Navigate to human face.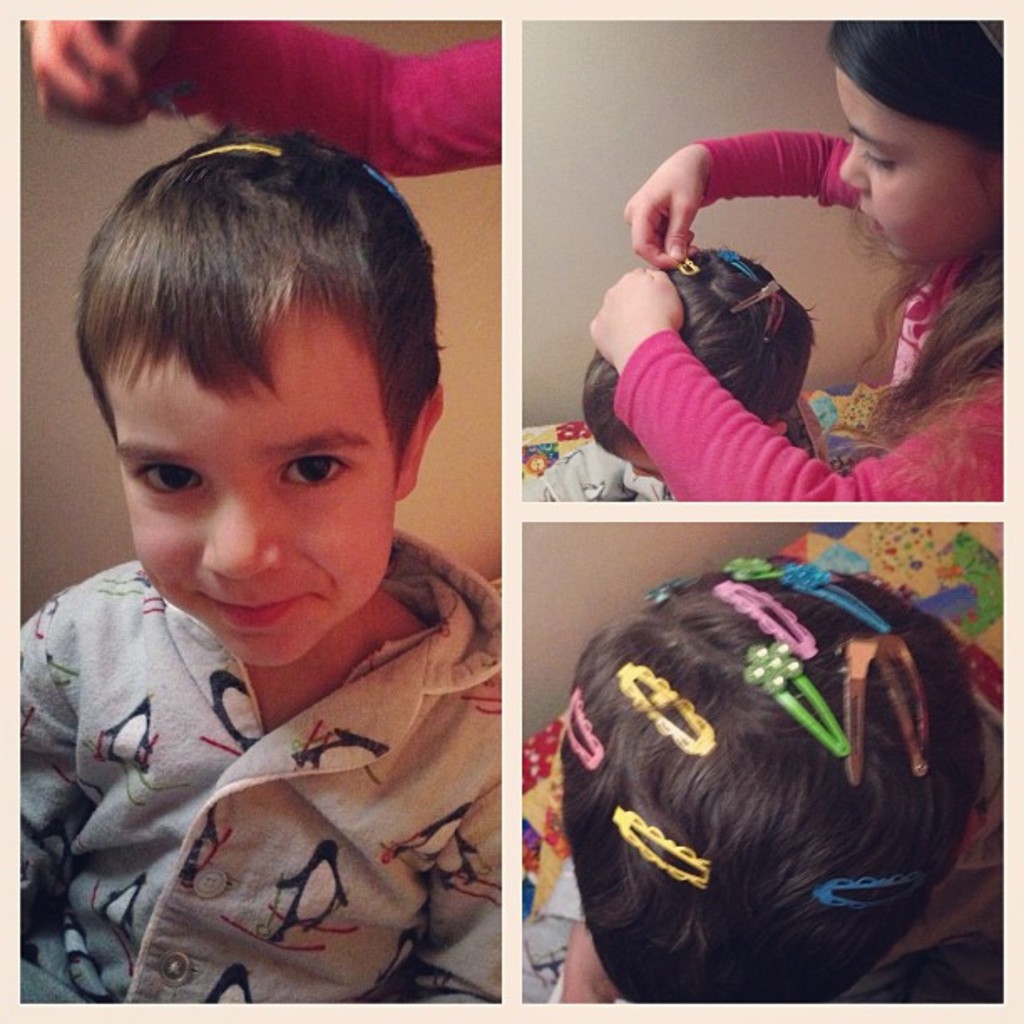
Navigation target: crop(107, 301, 395, 673).
